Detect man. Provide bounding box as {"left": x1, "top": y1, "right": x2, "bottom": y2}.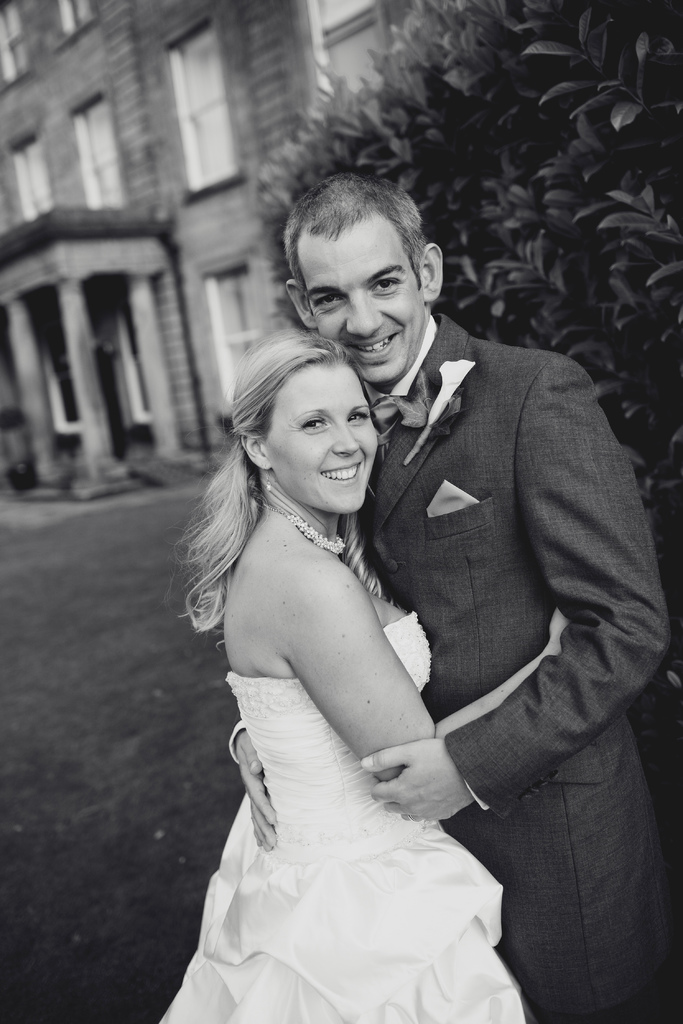
{"left": 199, "top": 189, "right": 618, "bottom": 1023}.
